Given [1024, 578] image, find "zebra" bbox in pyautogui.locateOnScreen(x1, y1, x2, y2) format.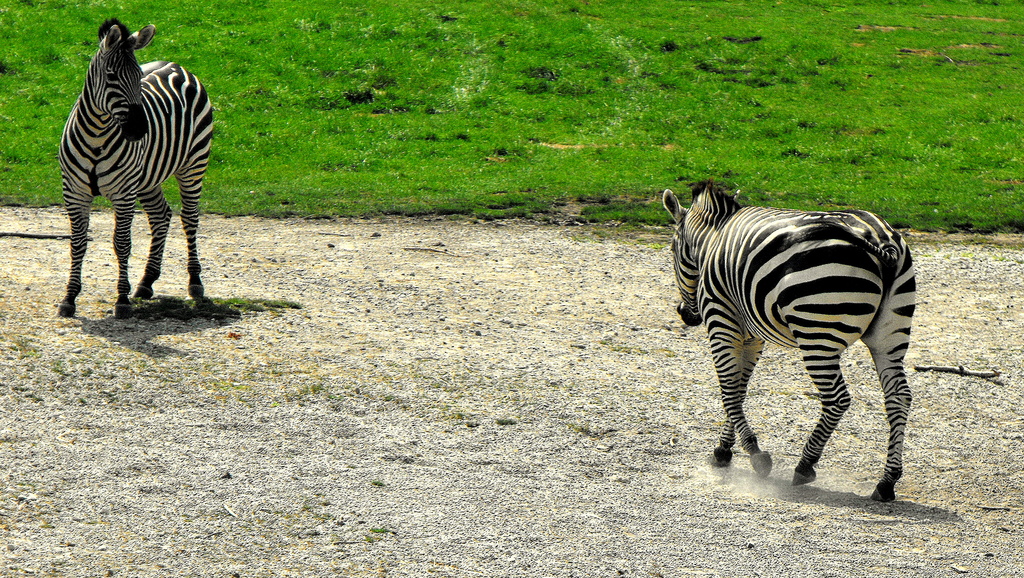
pyautogui.locateOnScreen(659, 179, 913, 504).
